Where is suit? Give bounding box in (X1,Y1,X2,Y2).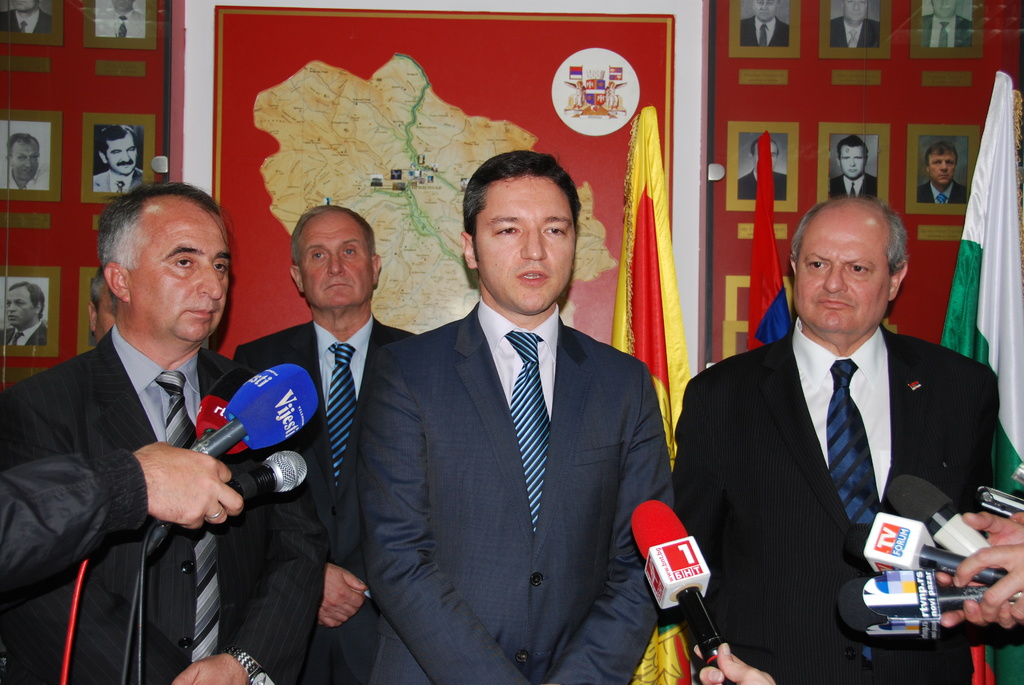
(675,321,999,684).
